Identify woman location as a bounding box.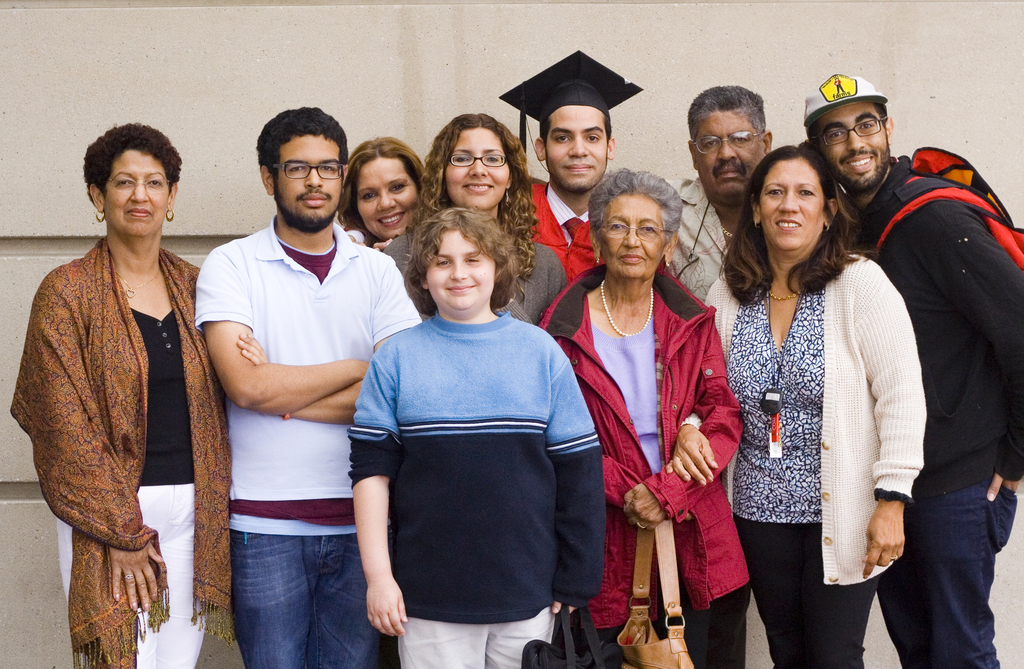
bbox=(698, 143, 931, 668).
